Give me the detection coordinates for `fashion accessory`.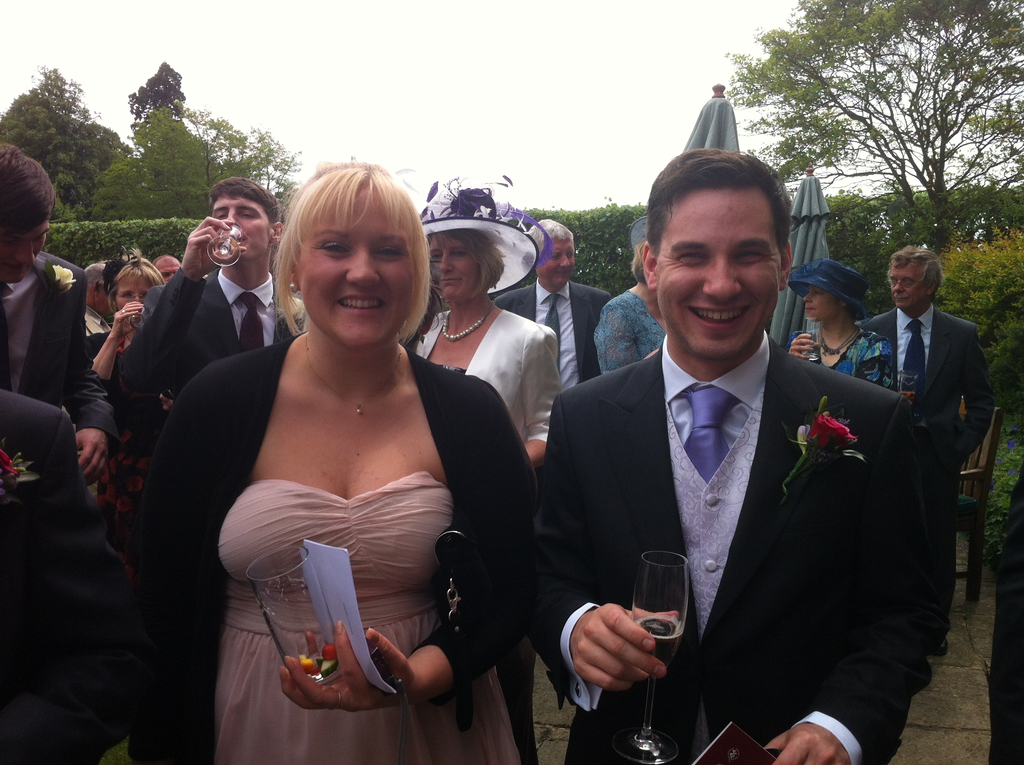
[x1=445, y1=304, x2=497, y2=342].
